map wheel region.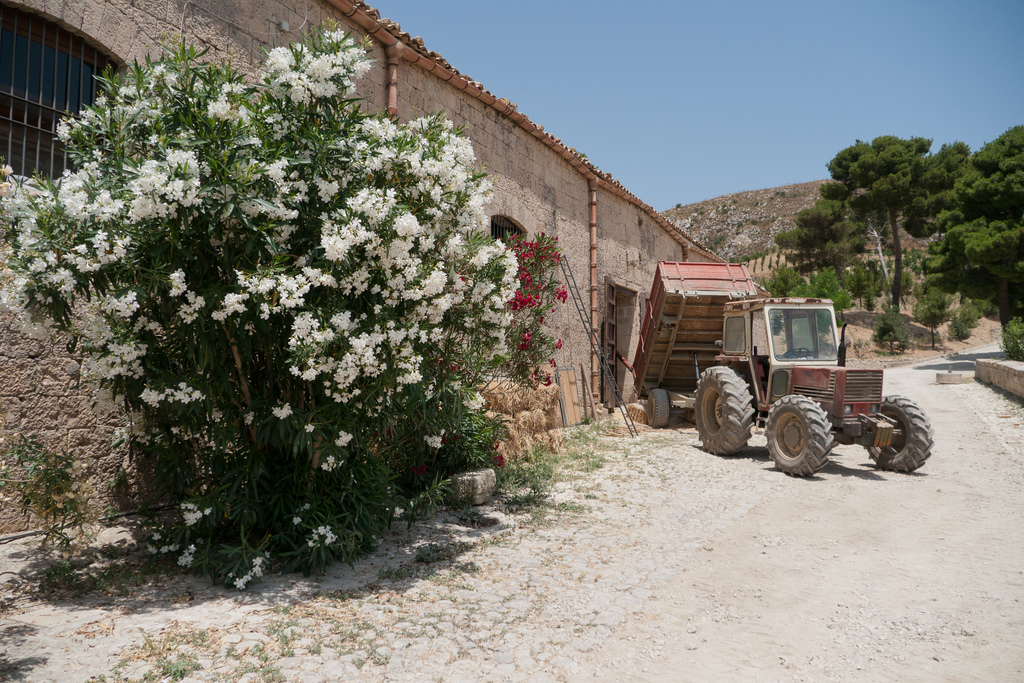
Mapped to [716, 371, 777, 460].
